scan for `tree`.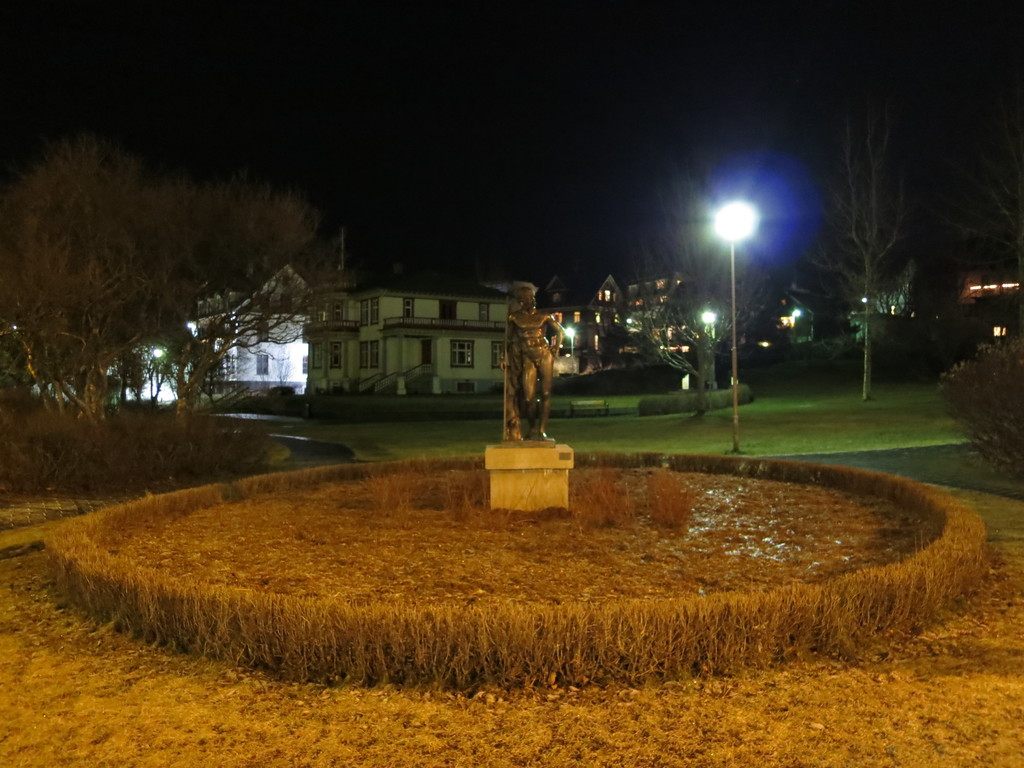
Scan result: (600, 157, 768, 410).
